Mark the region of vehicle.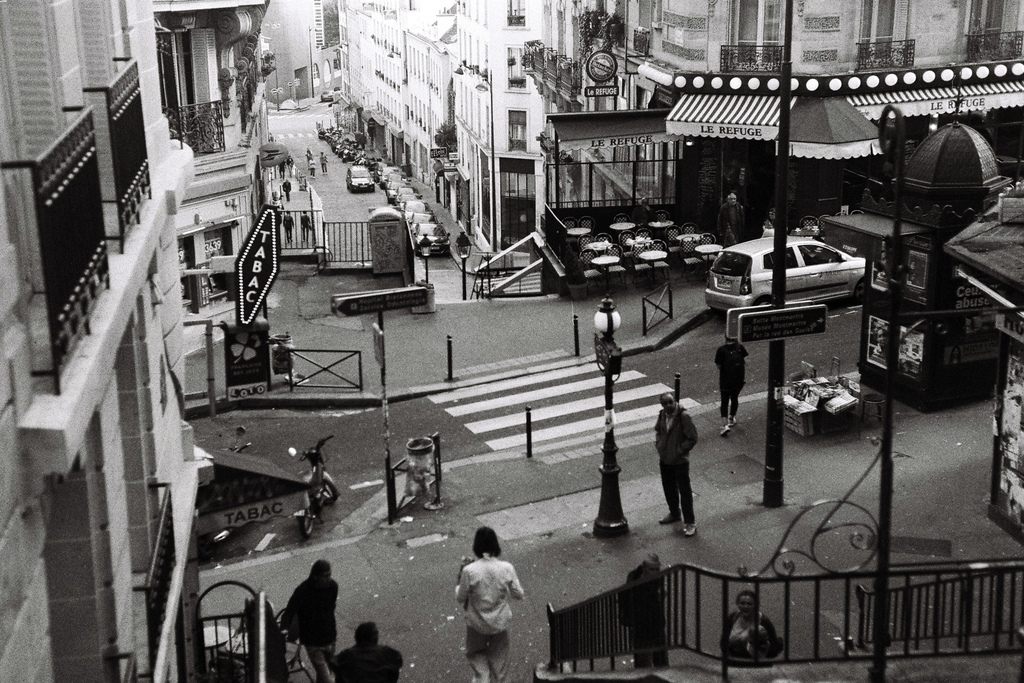
Region: crop(346, 165, 374, 194).
